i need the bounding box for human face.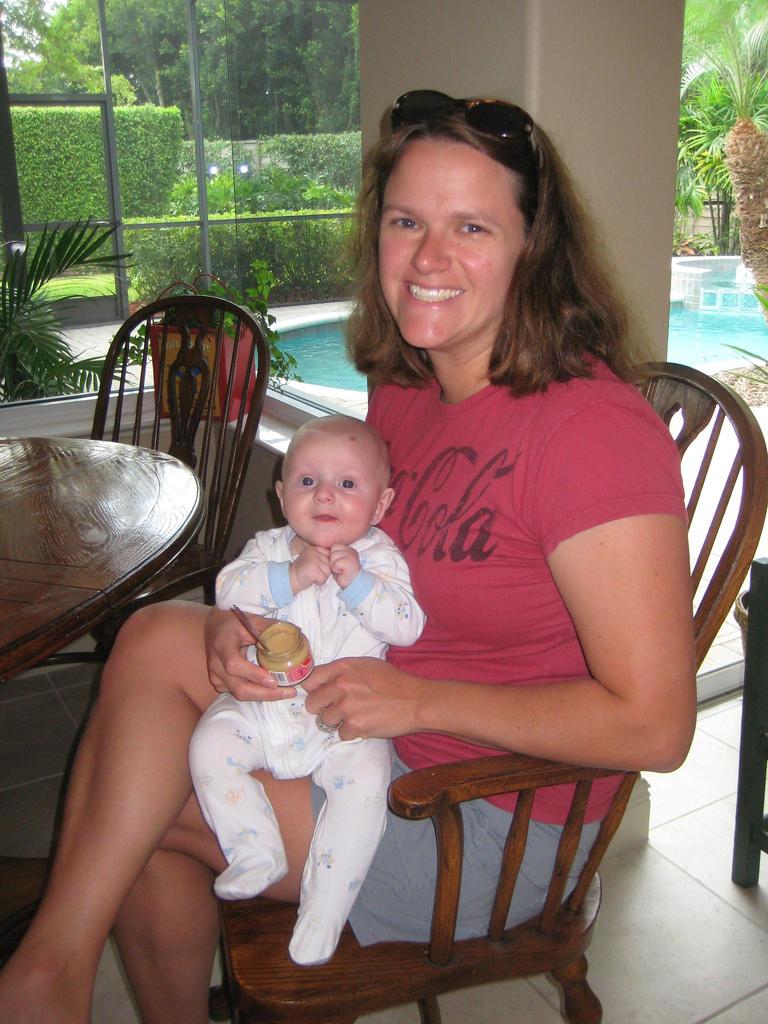
Here it is: bbox=[282, 435, 373, 547].
